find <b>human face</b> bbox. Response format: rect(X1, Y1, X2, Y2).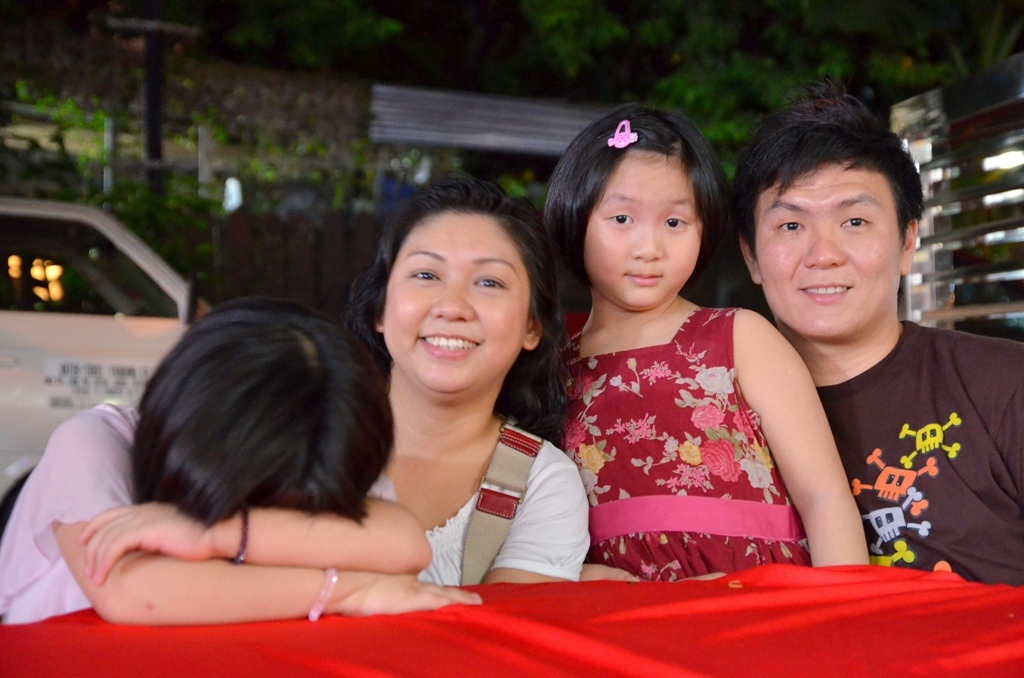
rect(752, 159, 902, 336).
